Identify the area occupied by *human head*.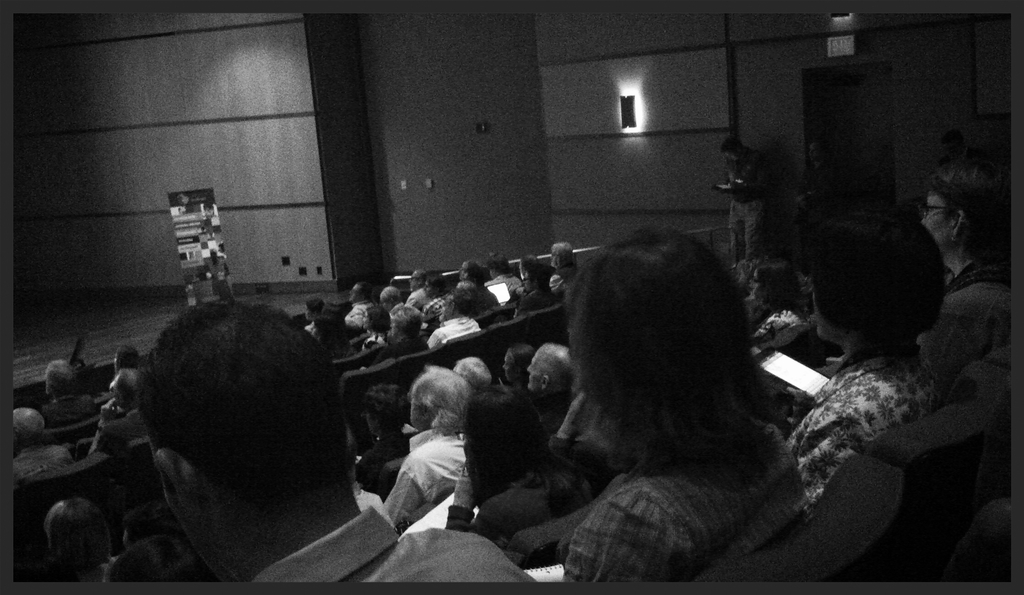
Area: BBox(108, 305, 361, 543).
